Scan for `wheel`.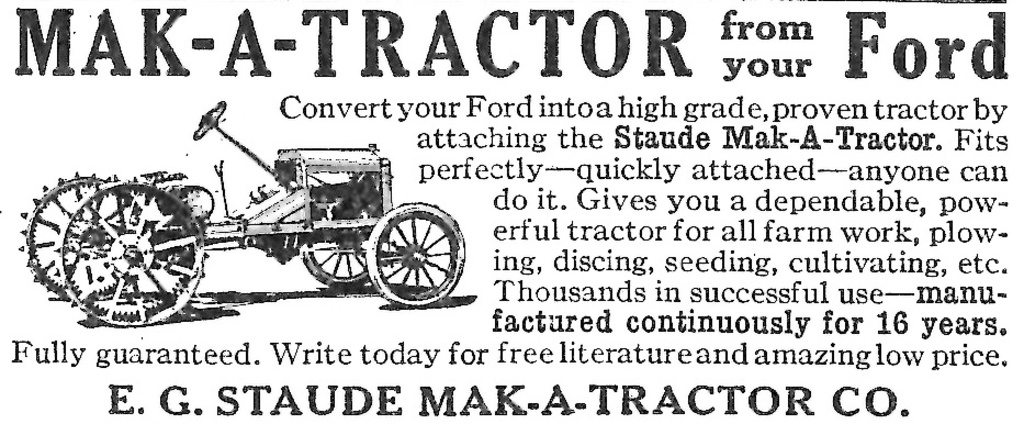
Scan result: Rect(21, 175, 128, 299).
